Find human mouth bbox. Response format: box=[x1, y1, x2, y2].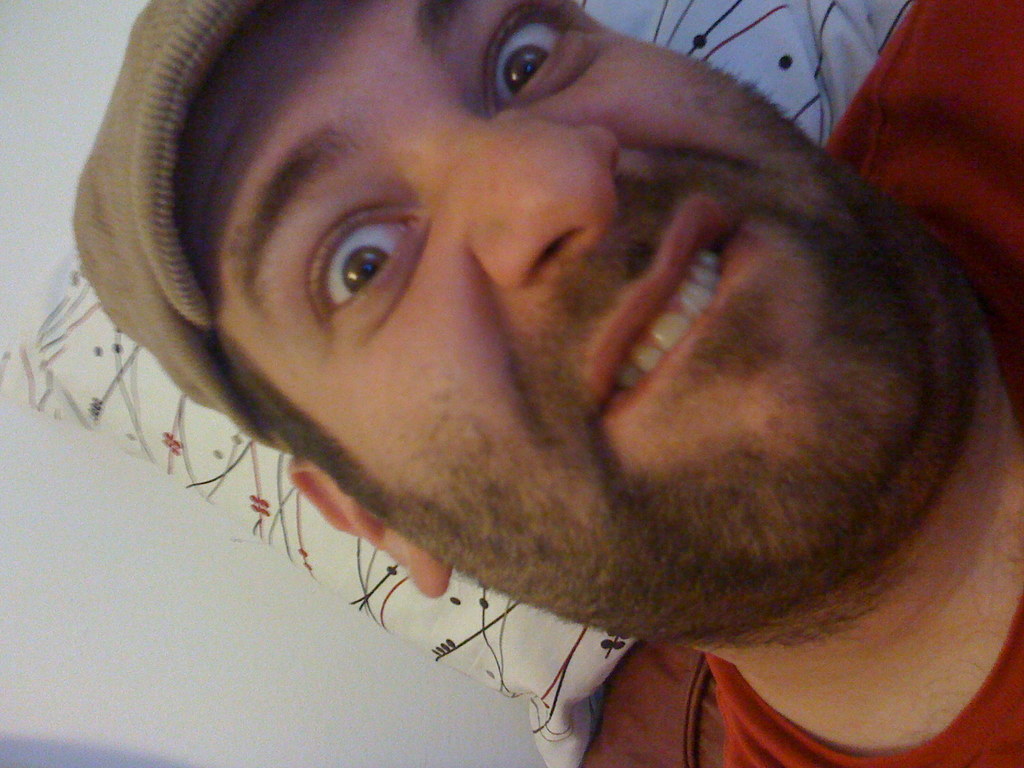
box=[580, 225, 734, 447].
